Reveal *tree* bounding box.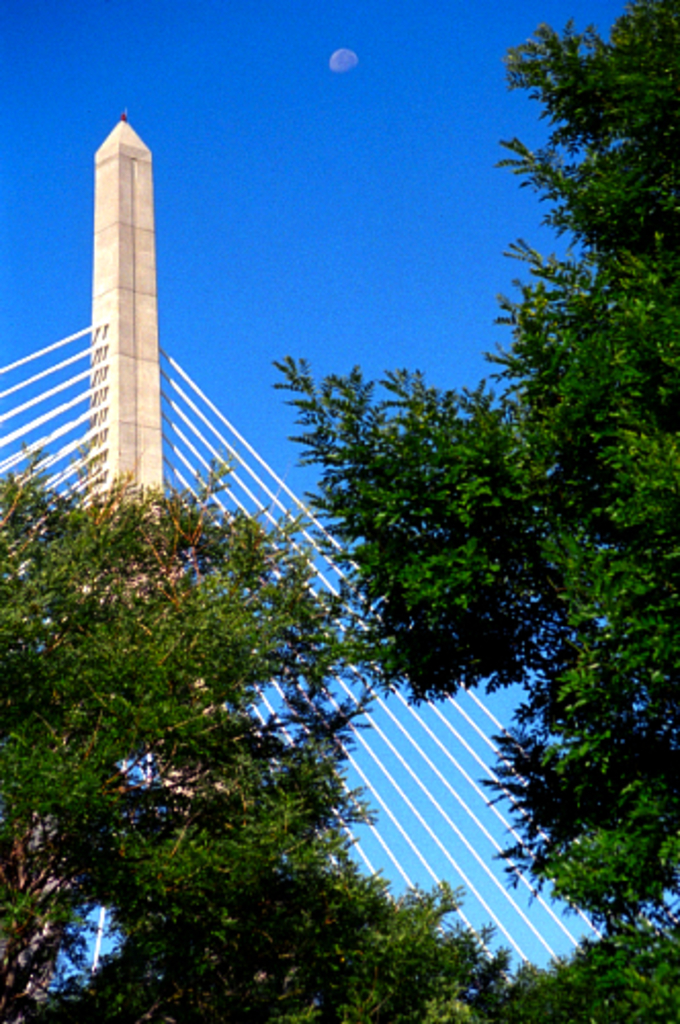
Revealed: 0, 426, 522, 1022.
